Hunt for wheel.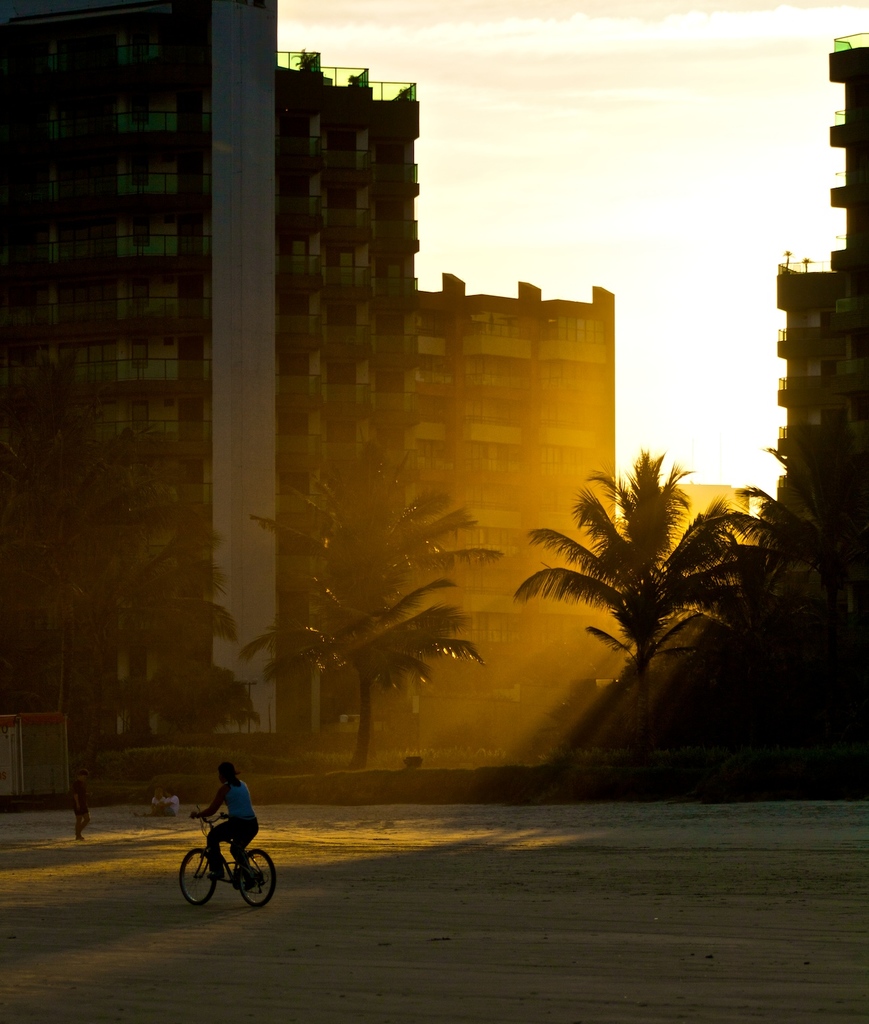
Hunted down at 242/846/274/908.
